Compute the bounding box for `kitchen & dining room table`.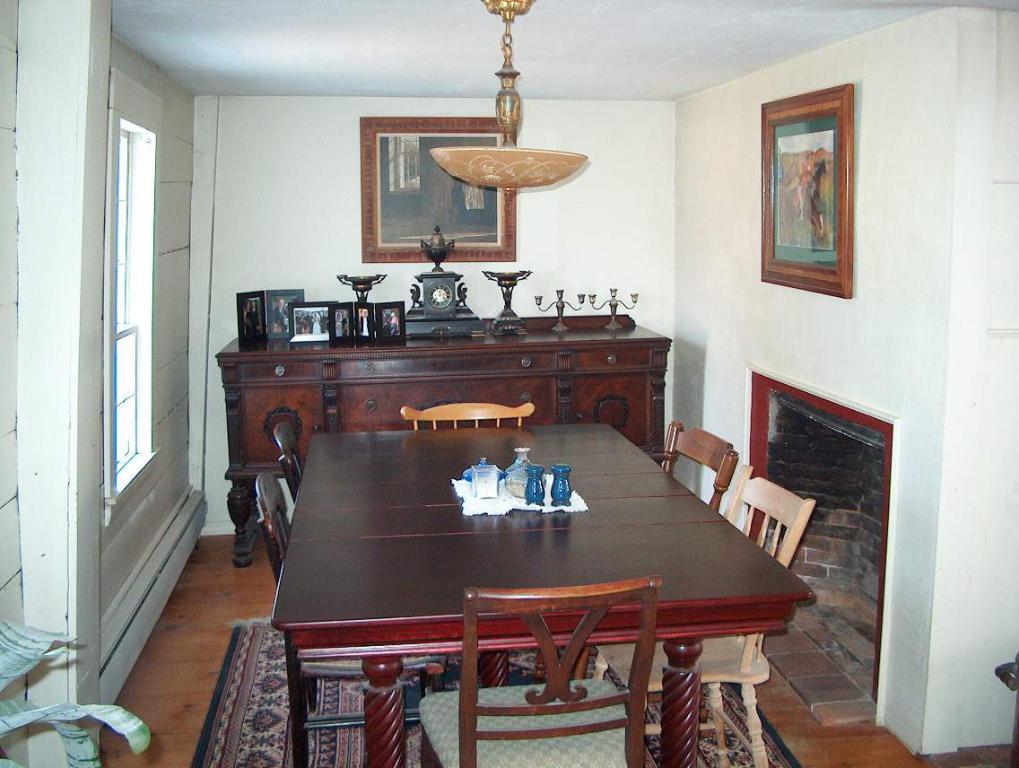
239,336,792,765.
